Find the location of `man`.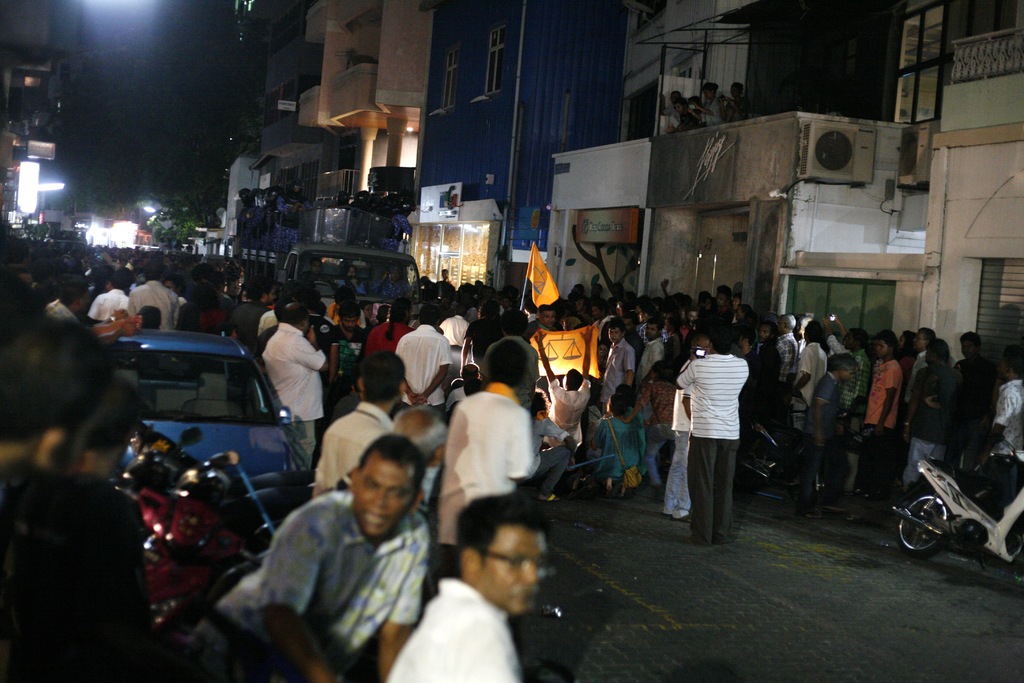
Location: {"left": 637, "top": 318, "right": 664, "bottom": 384}.
